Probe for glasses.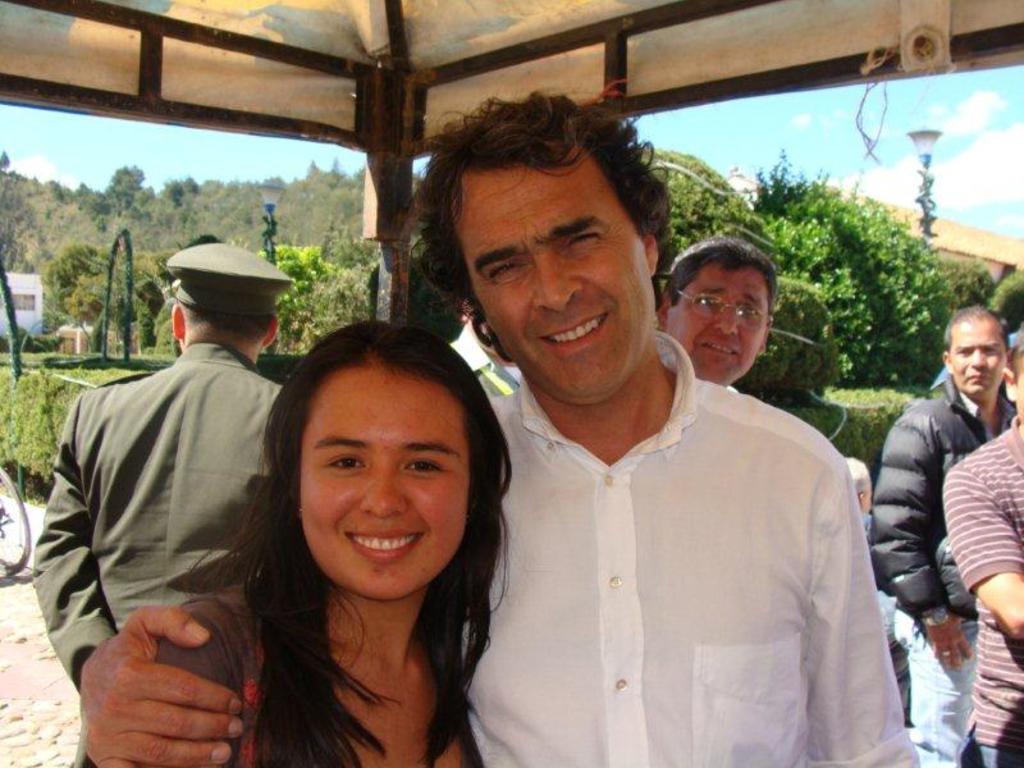
Probe result: locate(677, 291, 773, 330).
